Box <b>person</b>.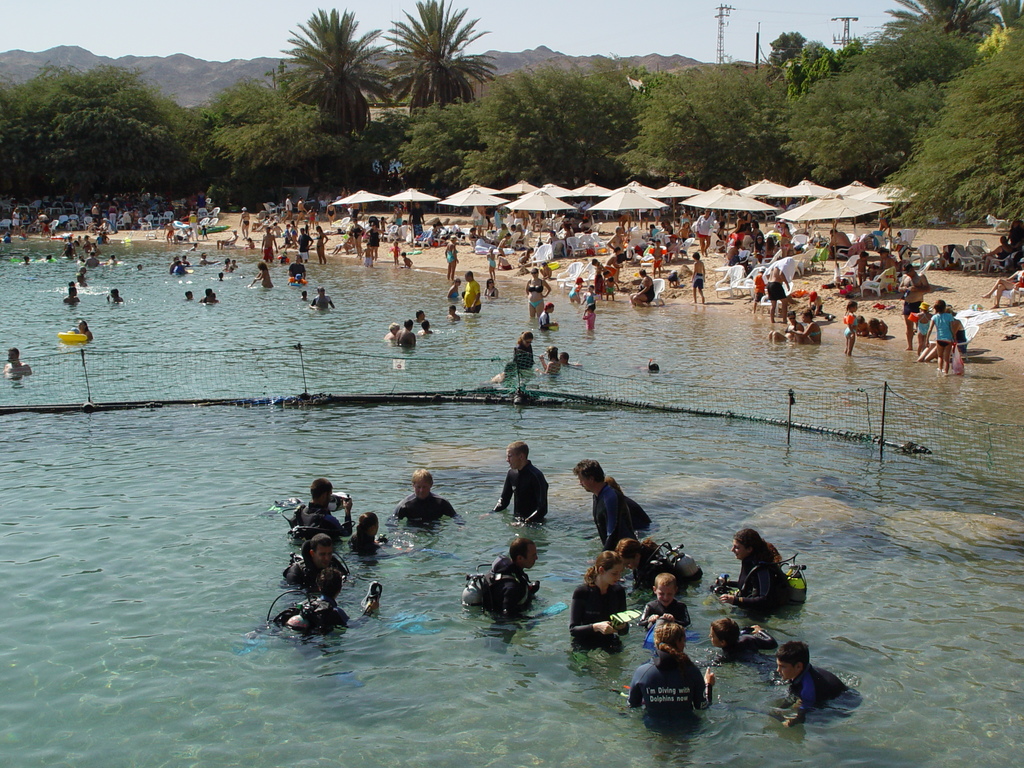
left=181, top=231, right=199, bottom=242.
